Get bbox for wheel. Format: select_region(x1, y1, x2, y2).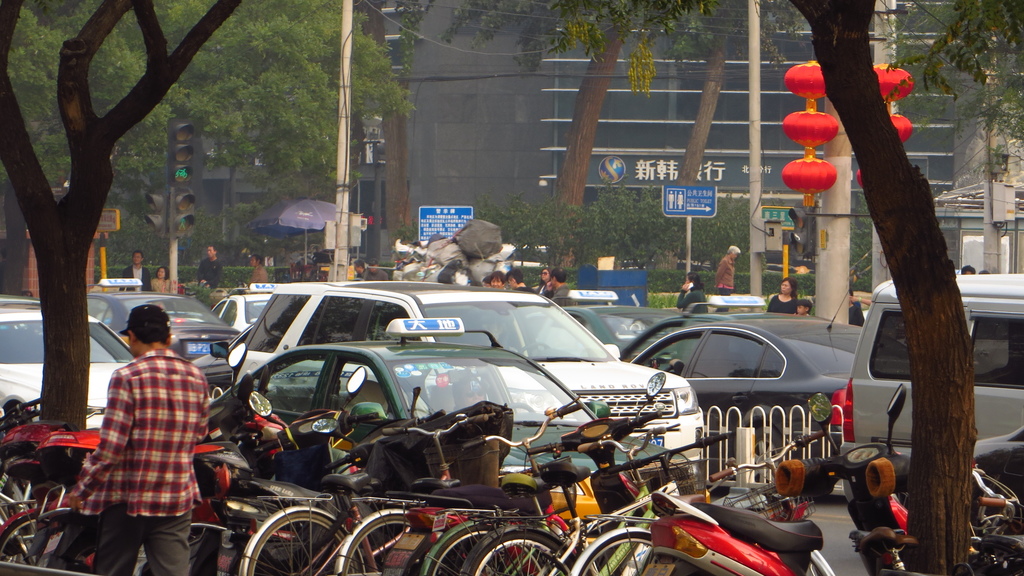
select_region(580, 533, 659, 575).
